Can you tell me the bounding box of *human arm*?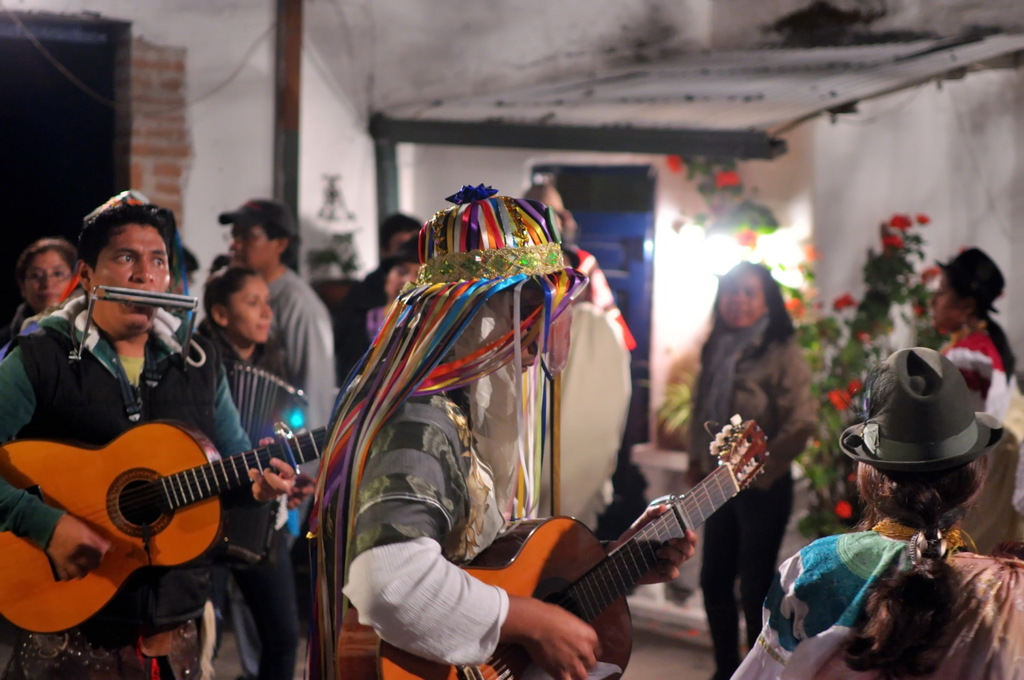
bbox(590, 502, 699, 592).
